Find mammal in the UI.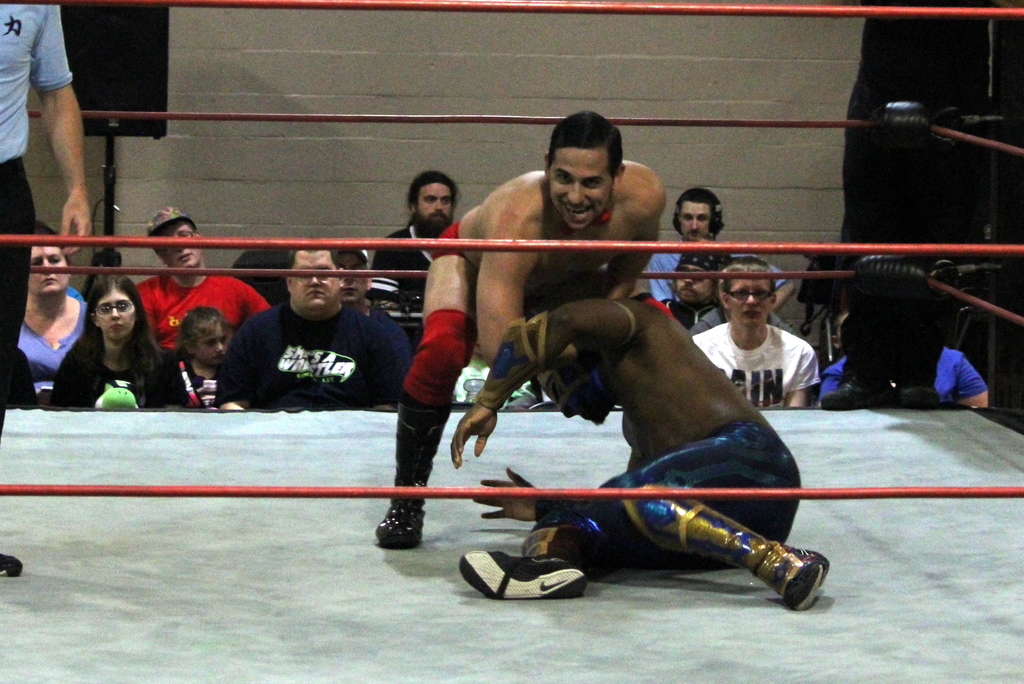
UI element at region(45, 273, 189, 410).
